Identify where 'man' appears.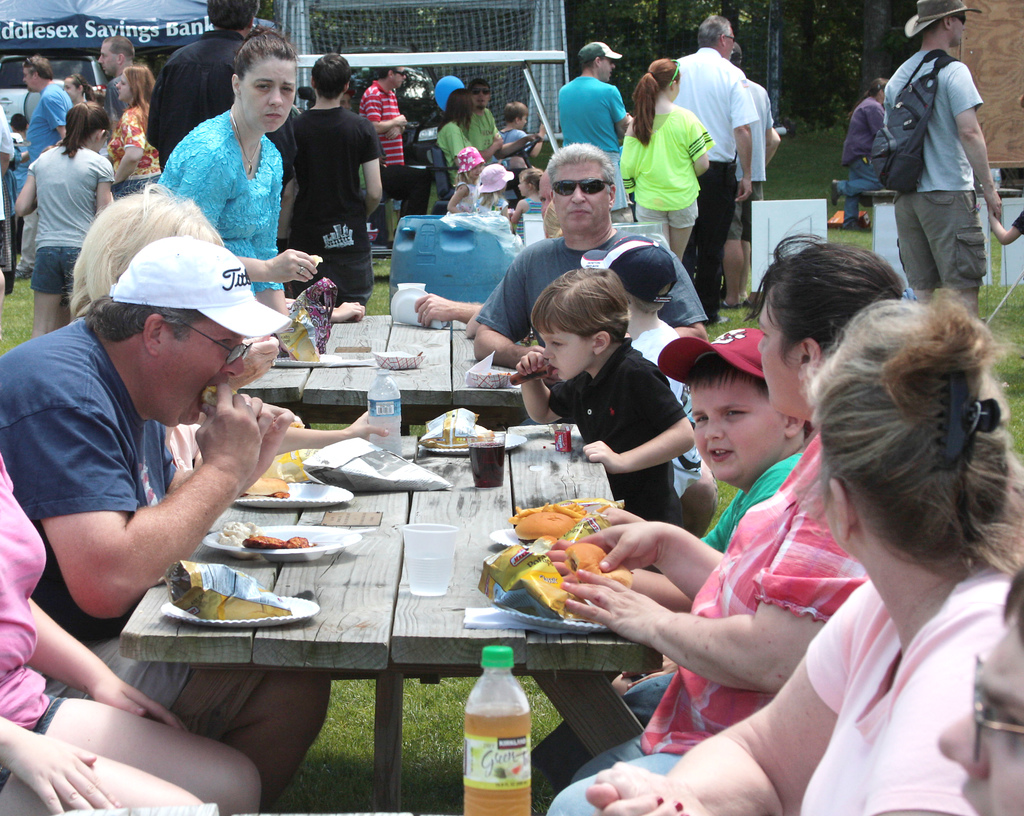
Appears at (671, 13, 757, 330).
